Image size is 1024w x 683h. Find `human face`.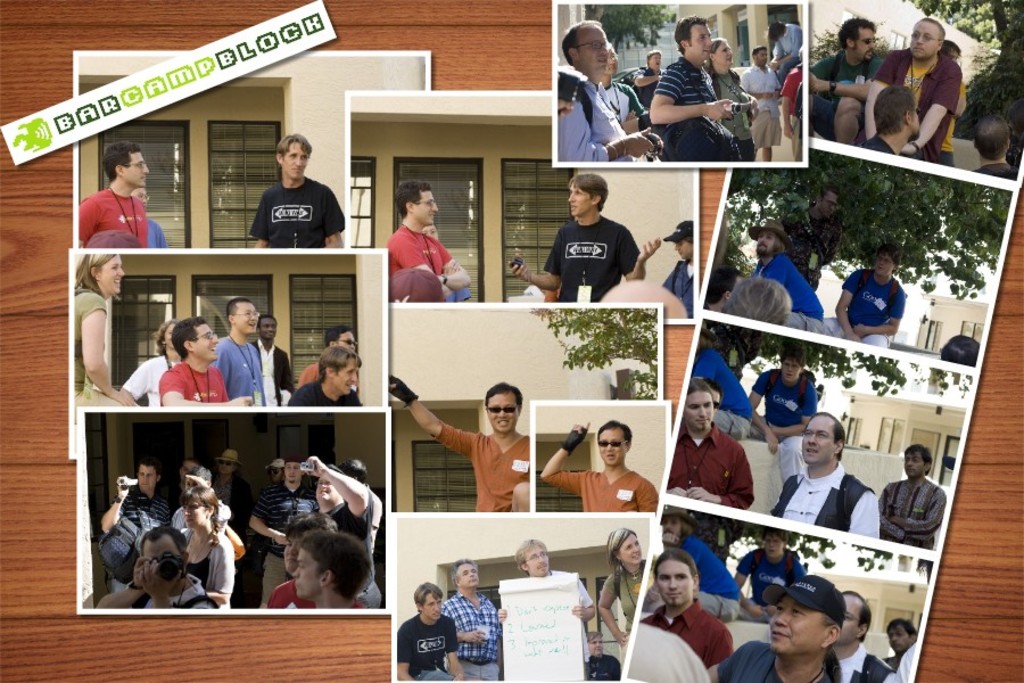
{"left": 658, "top": 562, "right": 697, "bottom": 608}.
